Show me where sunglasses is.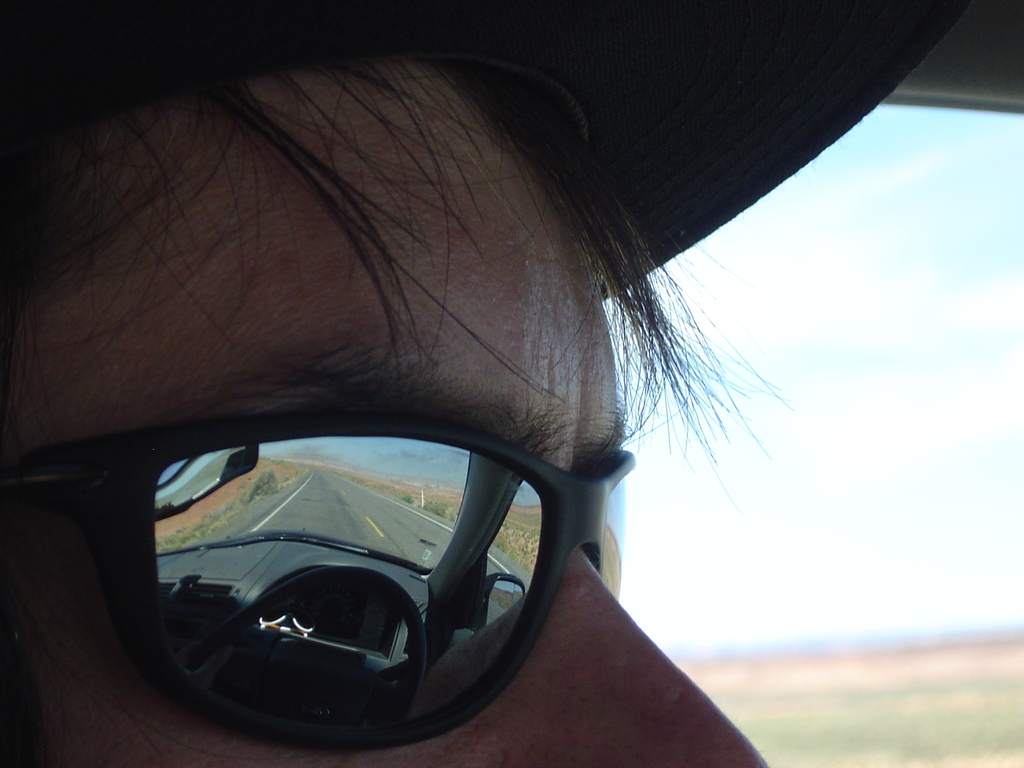
sunglasses is at 1, 413, 637, 755.
